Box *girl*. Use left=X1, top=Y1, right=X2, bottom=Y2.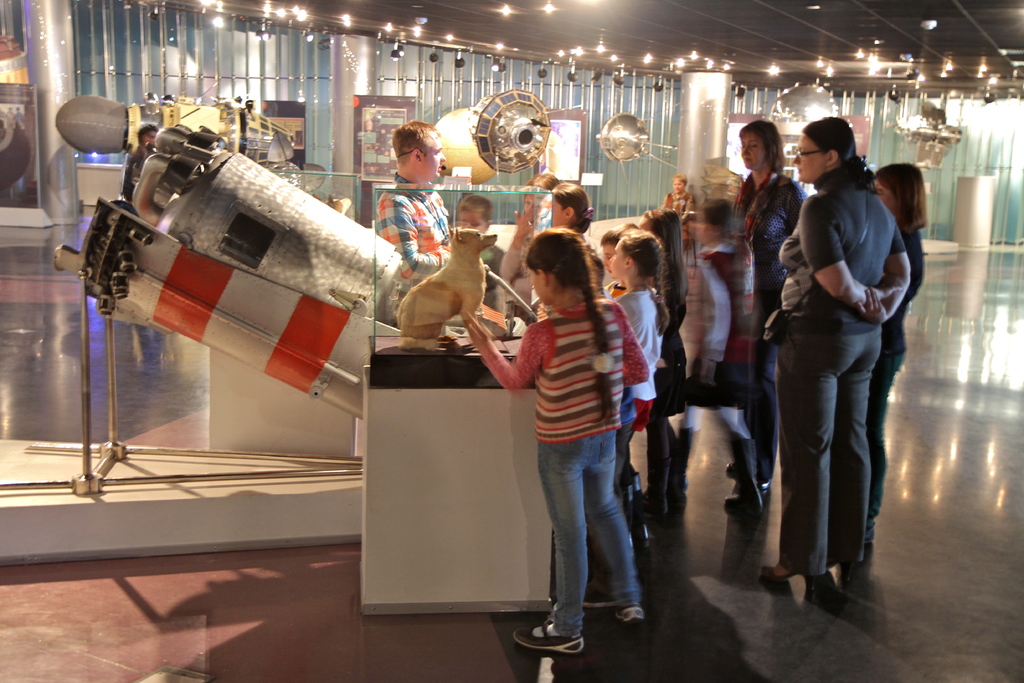
left=618, top=231, right=666, bottom=466.
